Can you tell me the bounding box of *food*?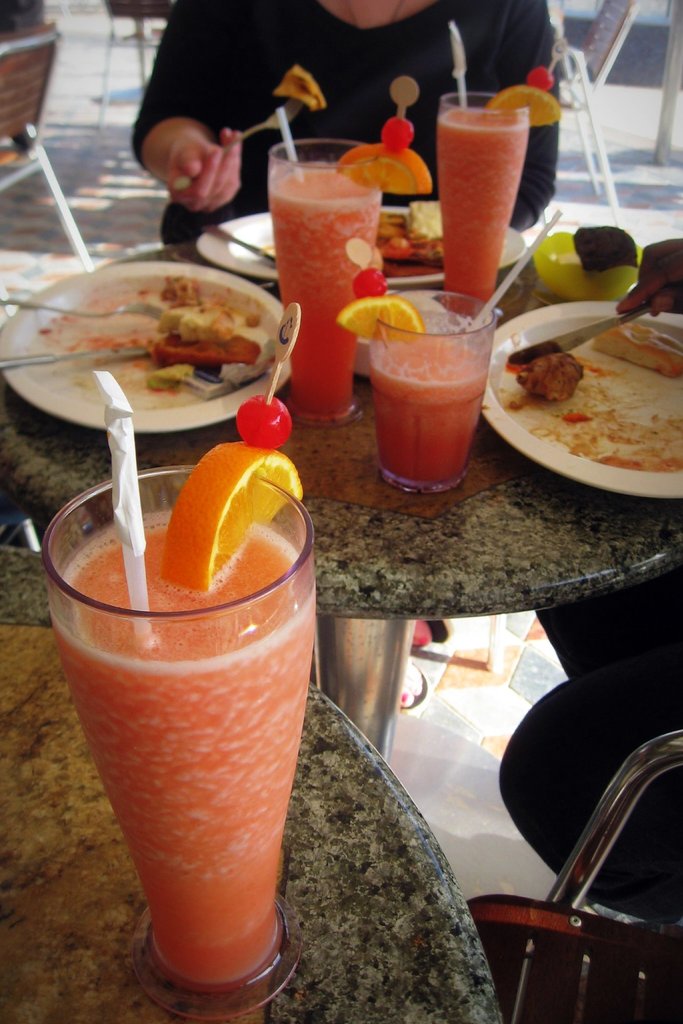
504:351:588:404.
